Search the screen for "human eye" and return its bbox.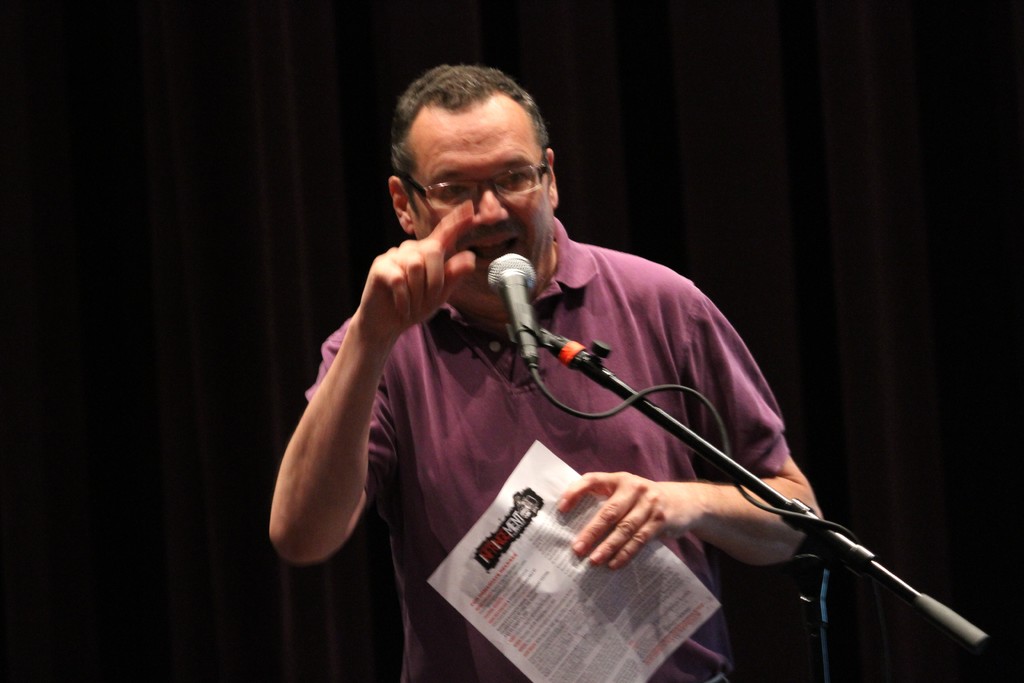
Found: crop(502, 173, 532, 189).
